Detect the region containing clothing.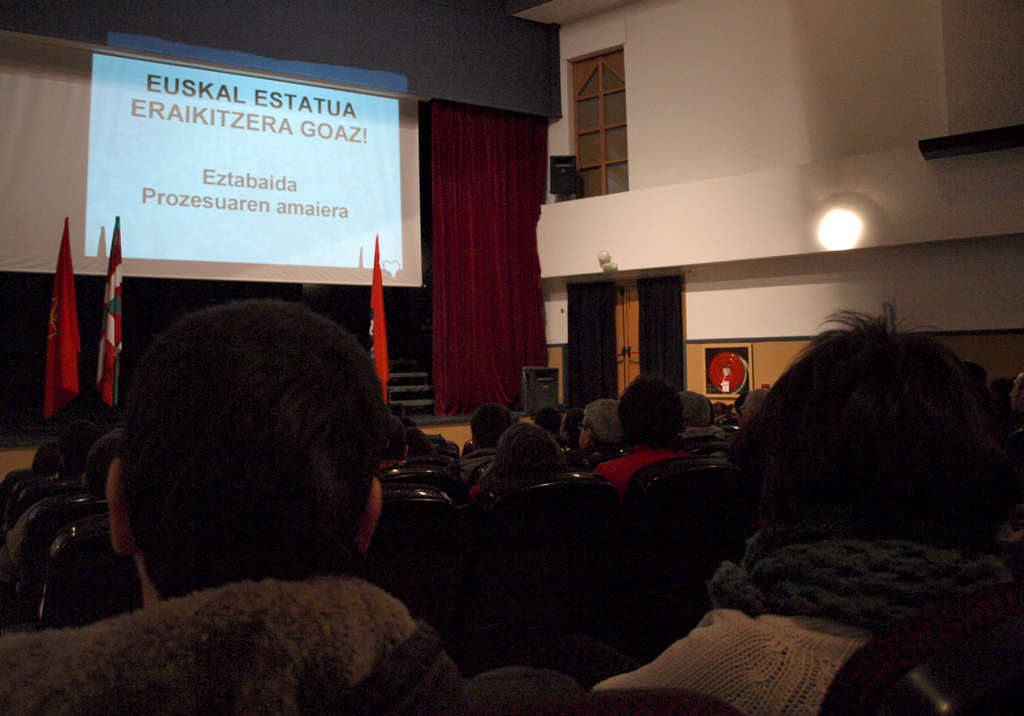
locate(594, 424, 707, 504).
